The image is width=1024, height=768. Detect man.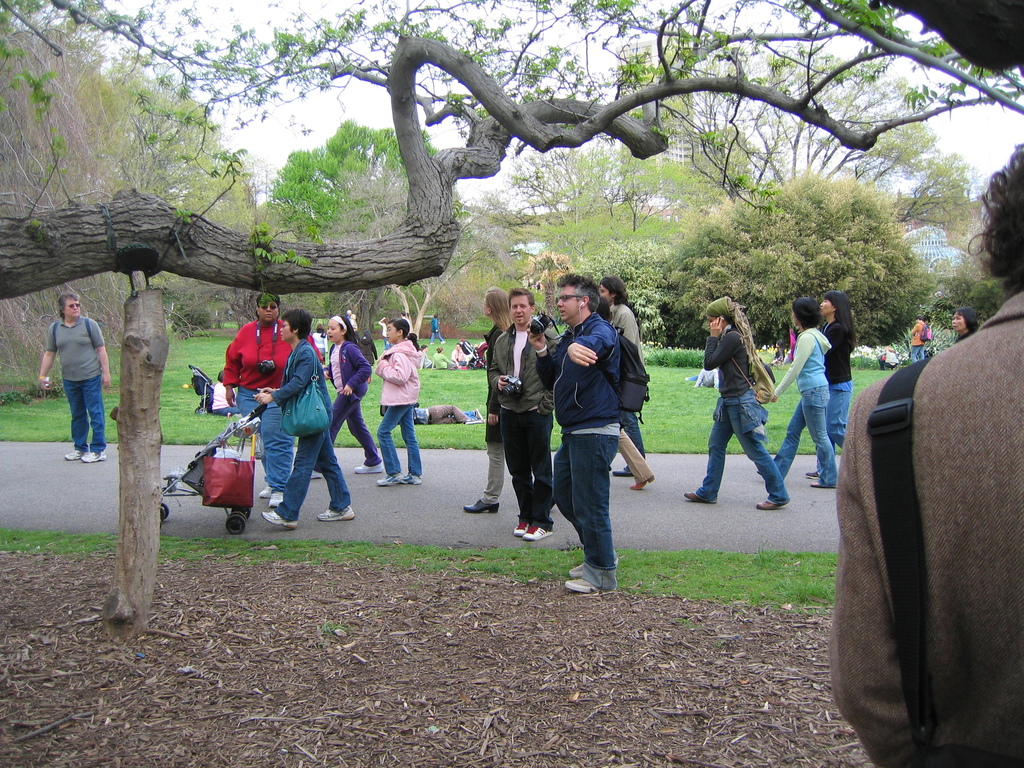
Detection: x1=529, y1=276, x2=625, y2=593.
